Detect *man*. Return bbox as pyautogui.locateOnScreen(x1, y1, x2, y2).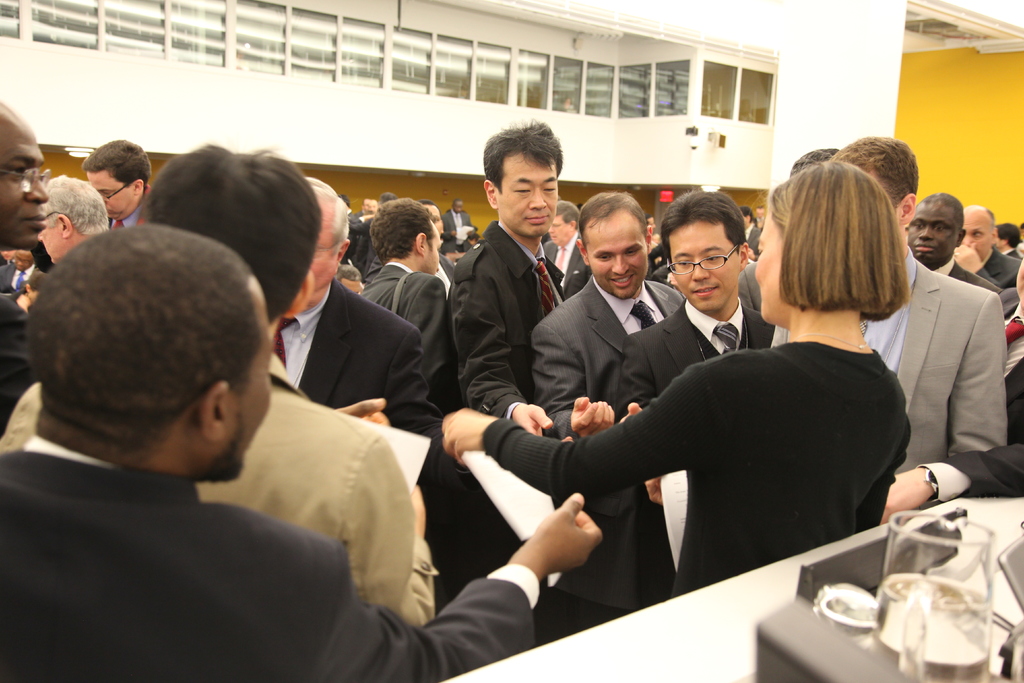
pyautogui.locateOnScreen(0, 227, 605, 682).
